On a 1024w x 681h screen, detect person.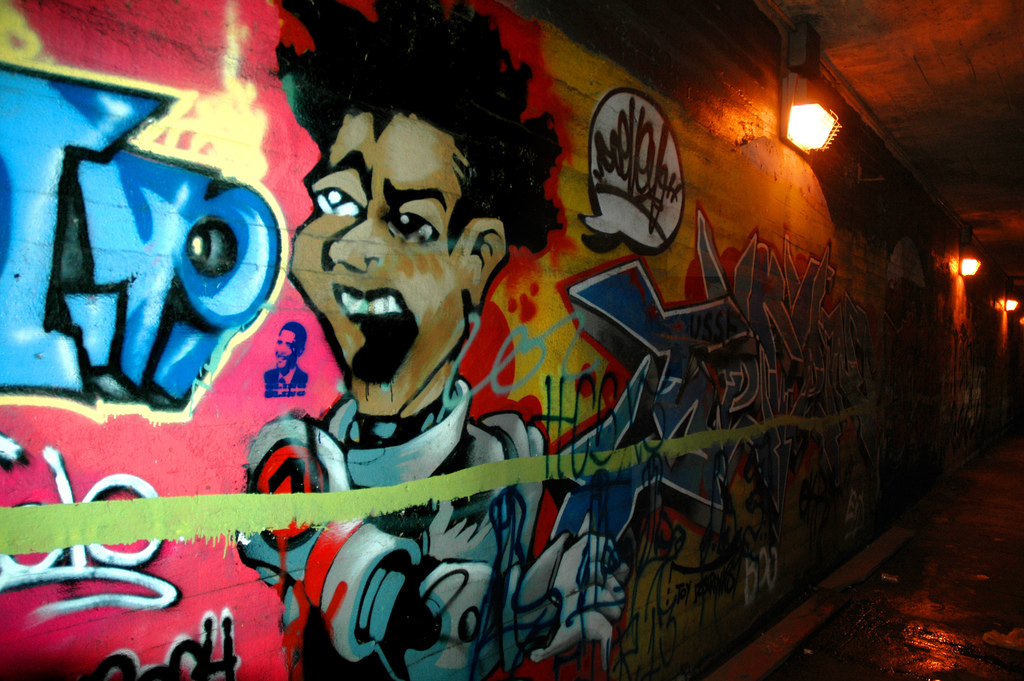
crop(234, 0, 628, 680).
